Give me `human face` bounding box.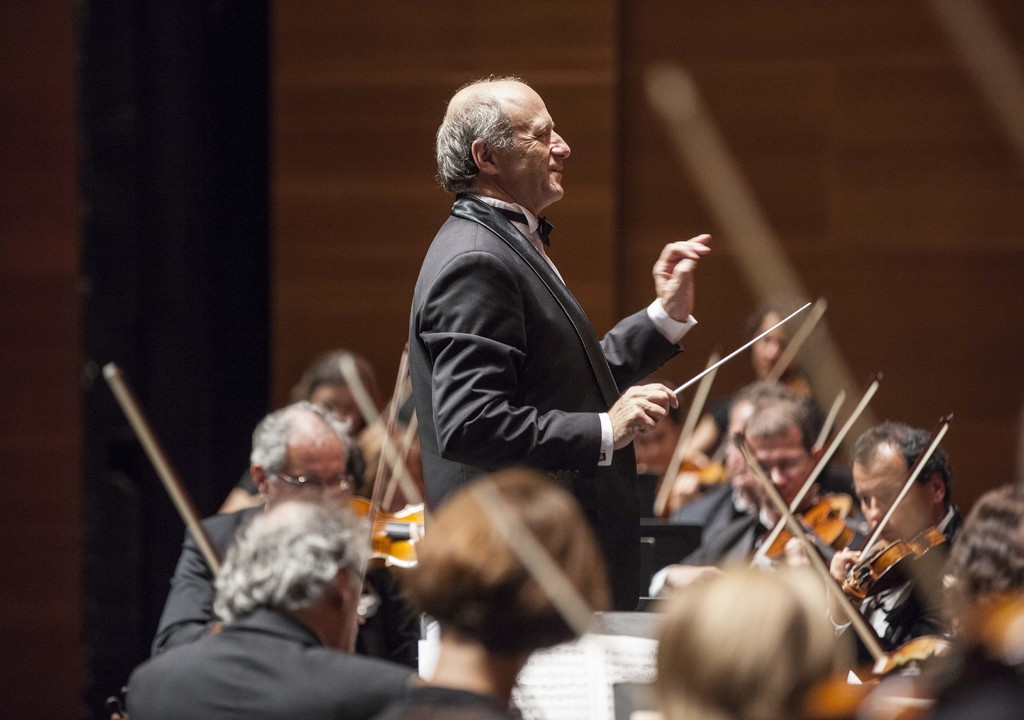
314,373,363,428.
